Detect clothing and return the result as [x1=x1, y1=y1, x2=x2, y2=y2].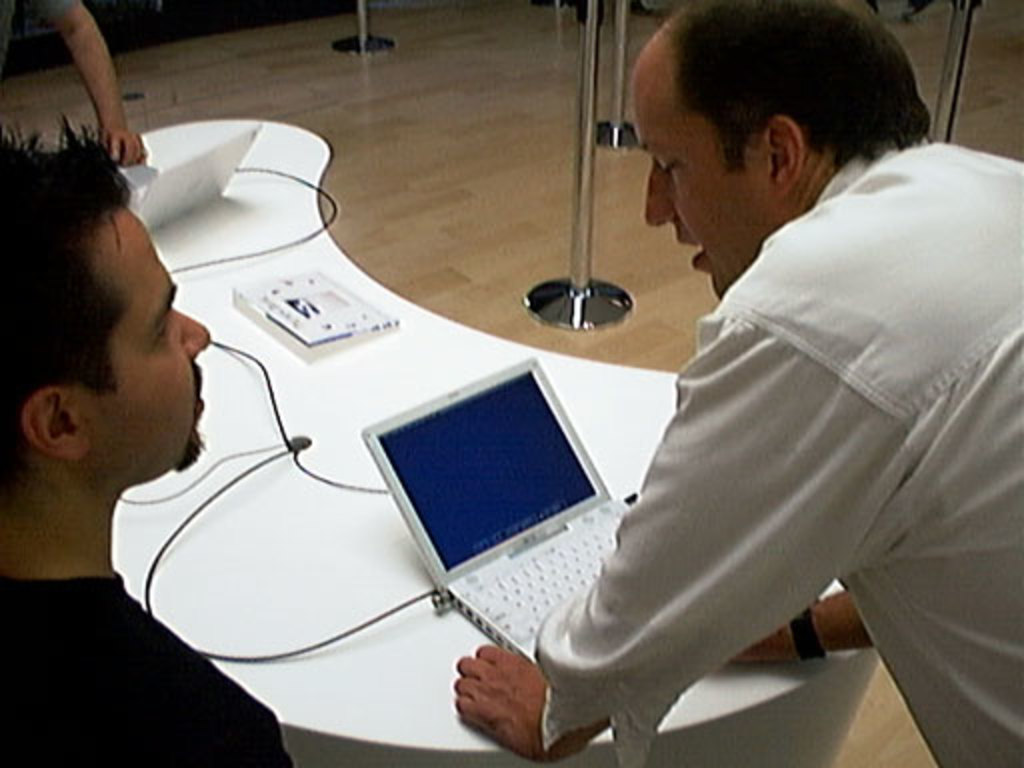
[x1=0, y1=570, x2=294, y2=766].
